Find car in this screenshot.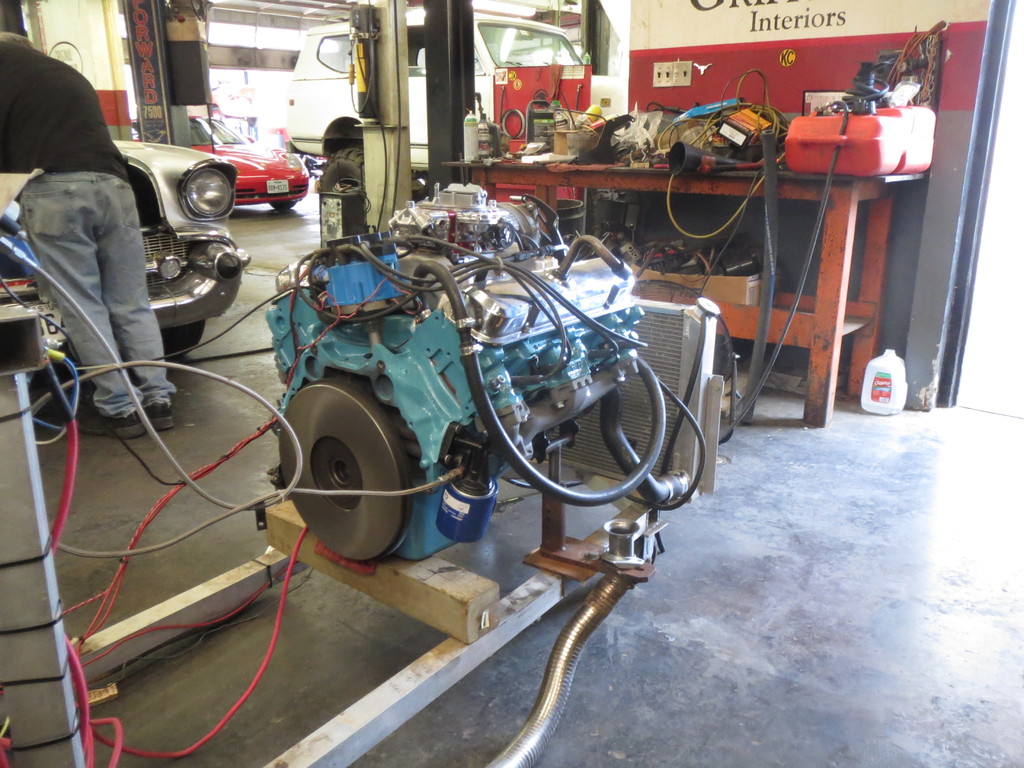
The bounding box for car is (189, 109, 315, 214).
